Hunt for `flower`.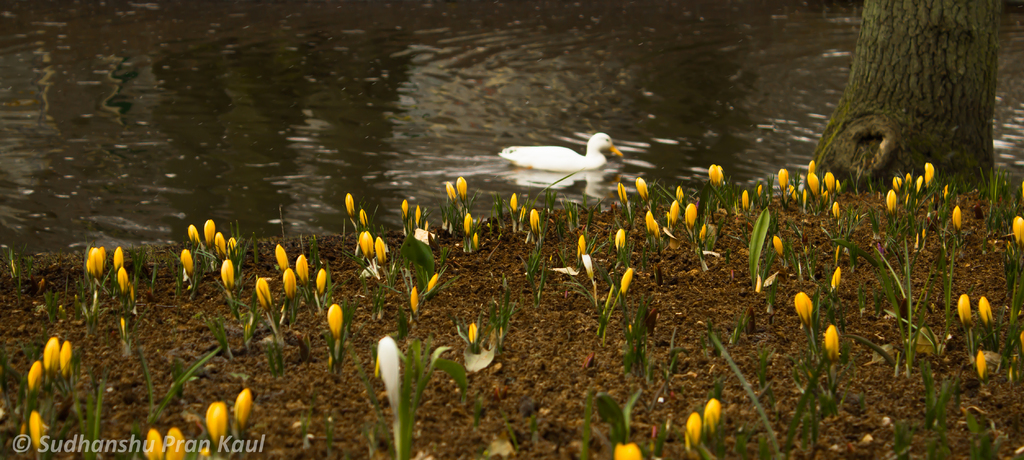
Hunted down at [x1=614, y1=229, x2=622, y2=260].
